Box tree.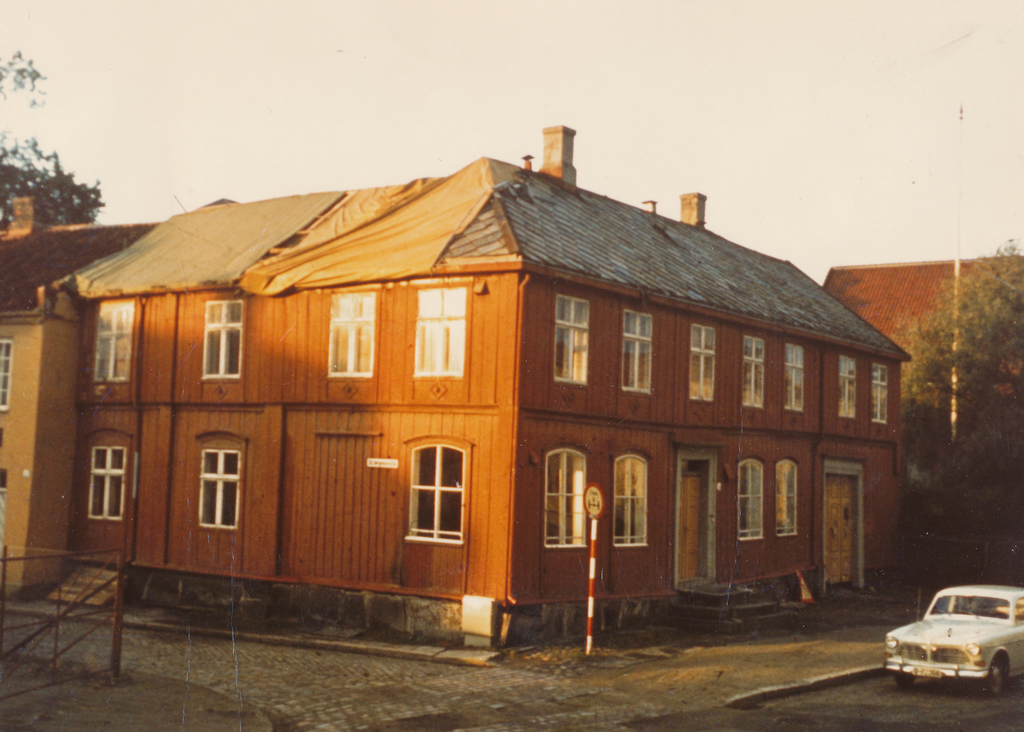
(0, 127, 109, 227).
